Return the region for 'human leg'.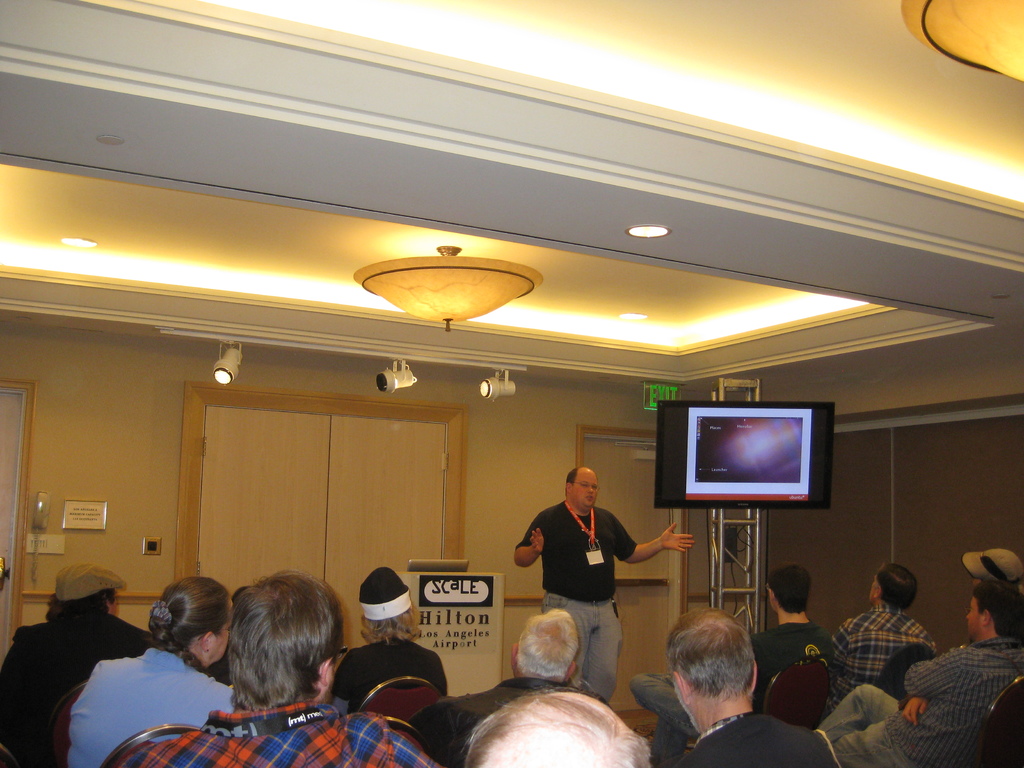
[584,591,624,704].
